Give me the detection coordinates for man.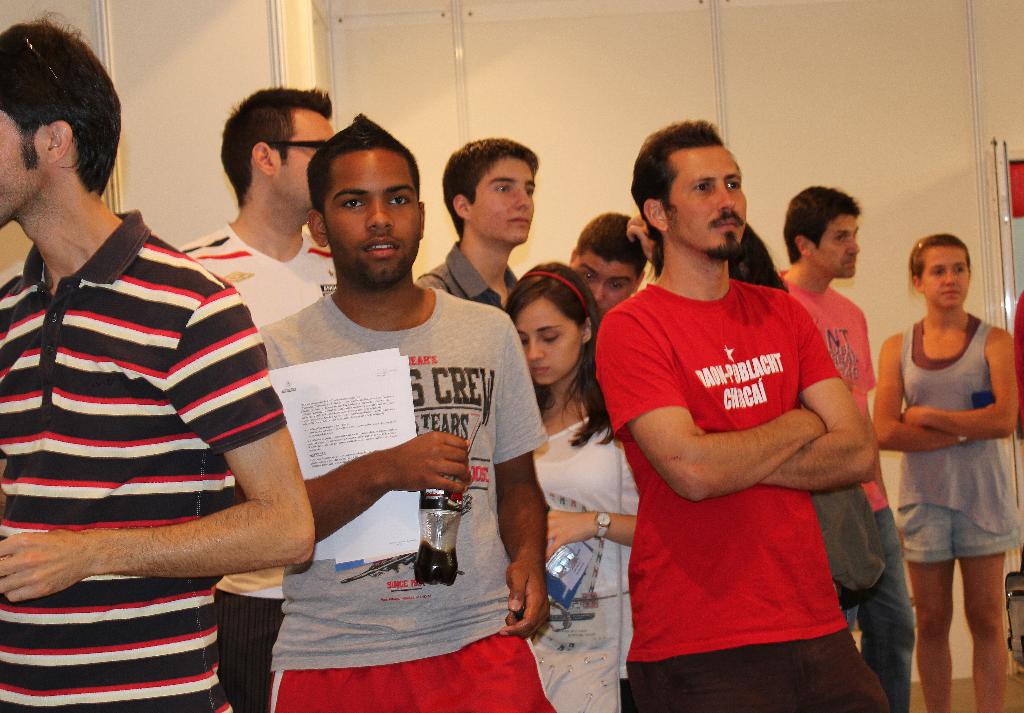
[left=0, top=8, right=317, bottom=712].
